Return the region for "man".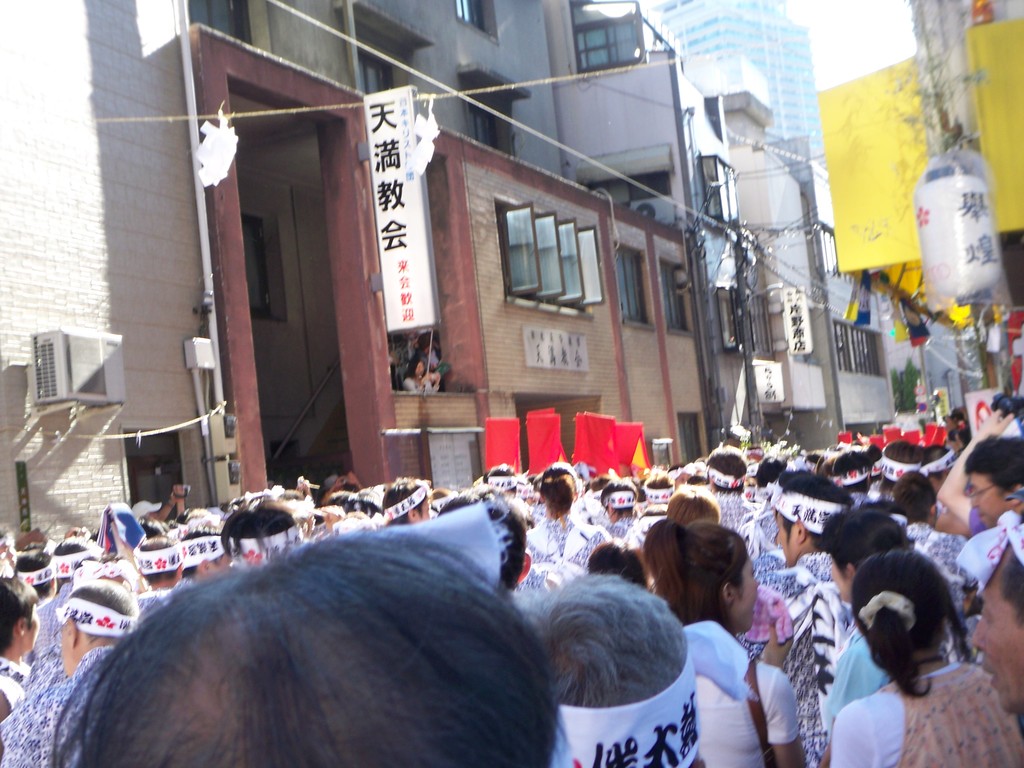
x1=755, y1=469, x2=881, y2=660.
